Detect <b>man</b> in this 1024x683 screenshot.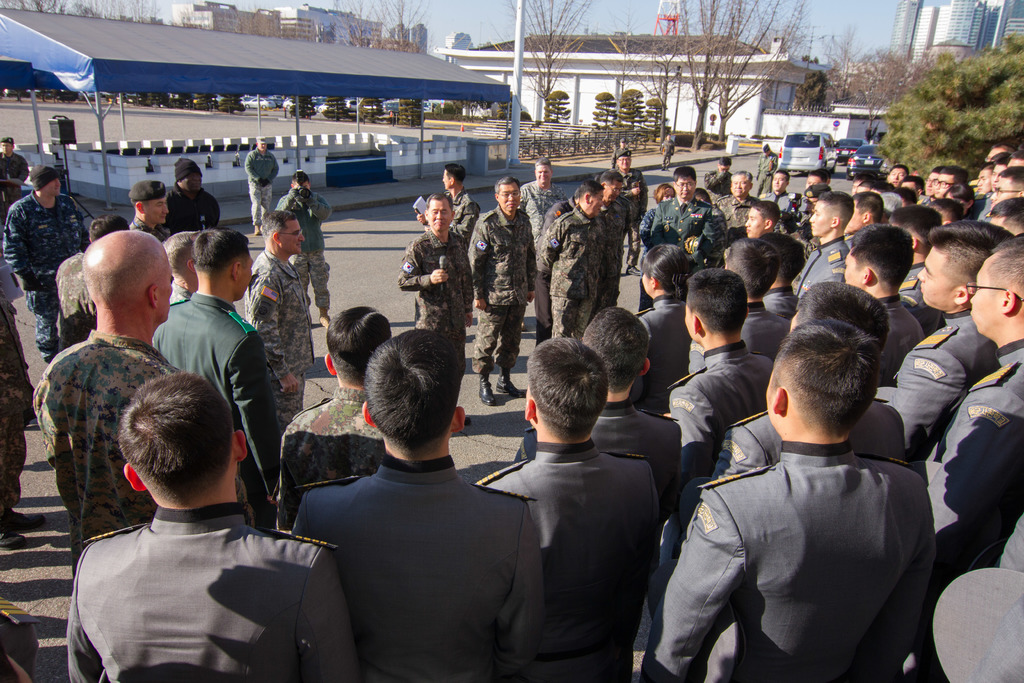
Detection: (x1=129, y1=179, x2=170, y2=242).
